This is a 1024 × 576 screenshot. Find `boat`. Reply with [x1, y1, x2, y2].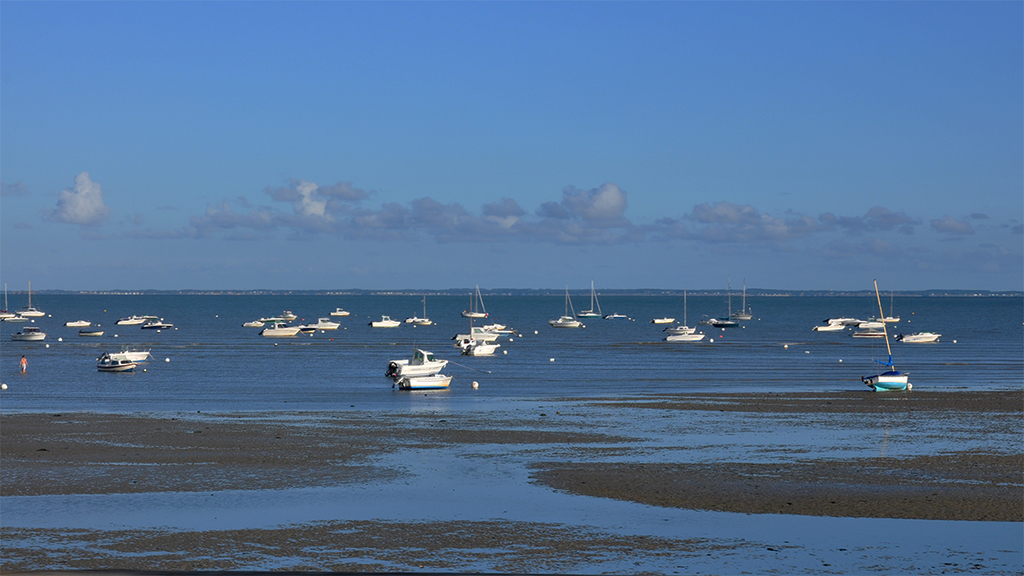
[577, 284, 602, 319].
